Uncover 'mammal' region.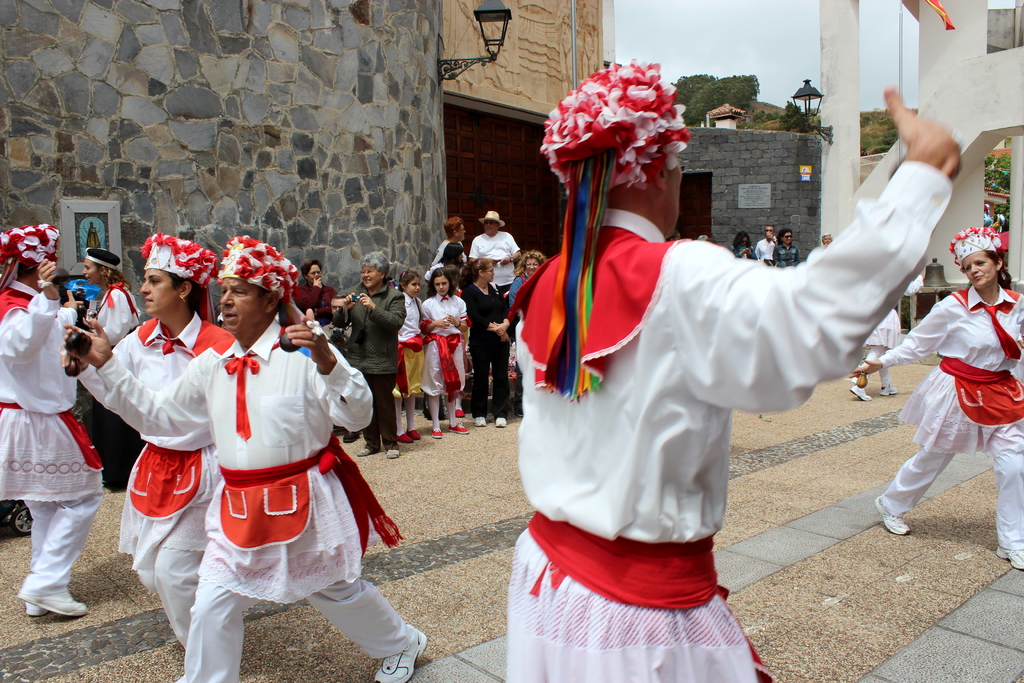
Uncovered: box(668, 230, 682, 243).
